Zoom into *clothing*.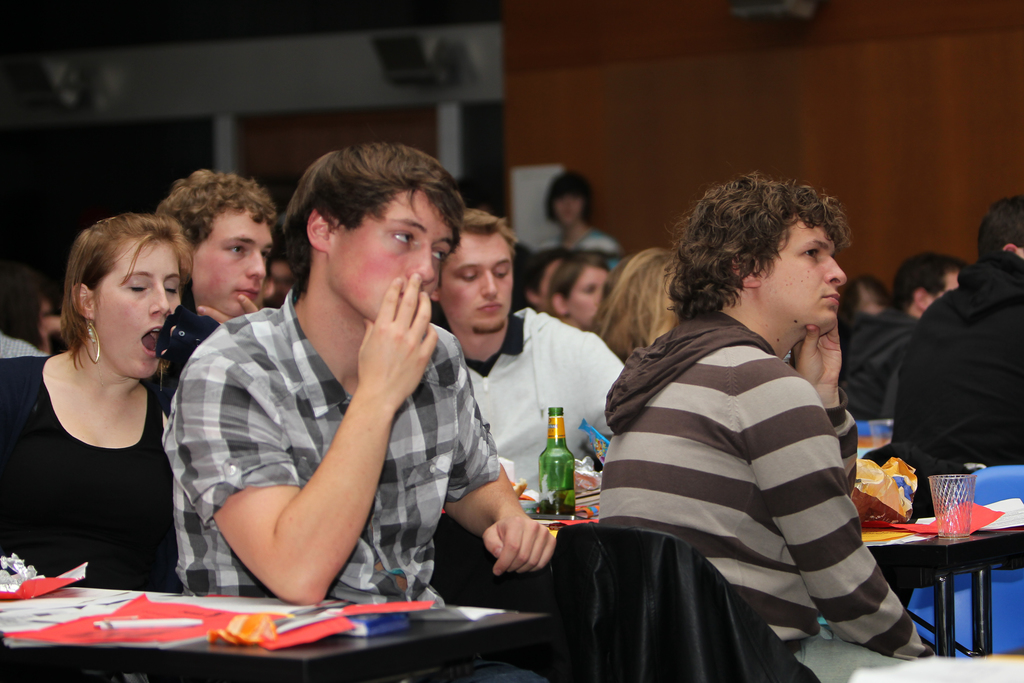
Zoom target: 0, 346, 180, 598.
